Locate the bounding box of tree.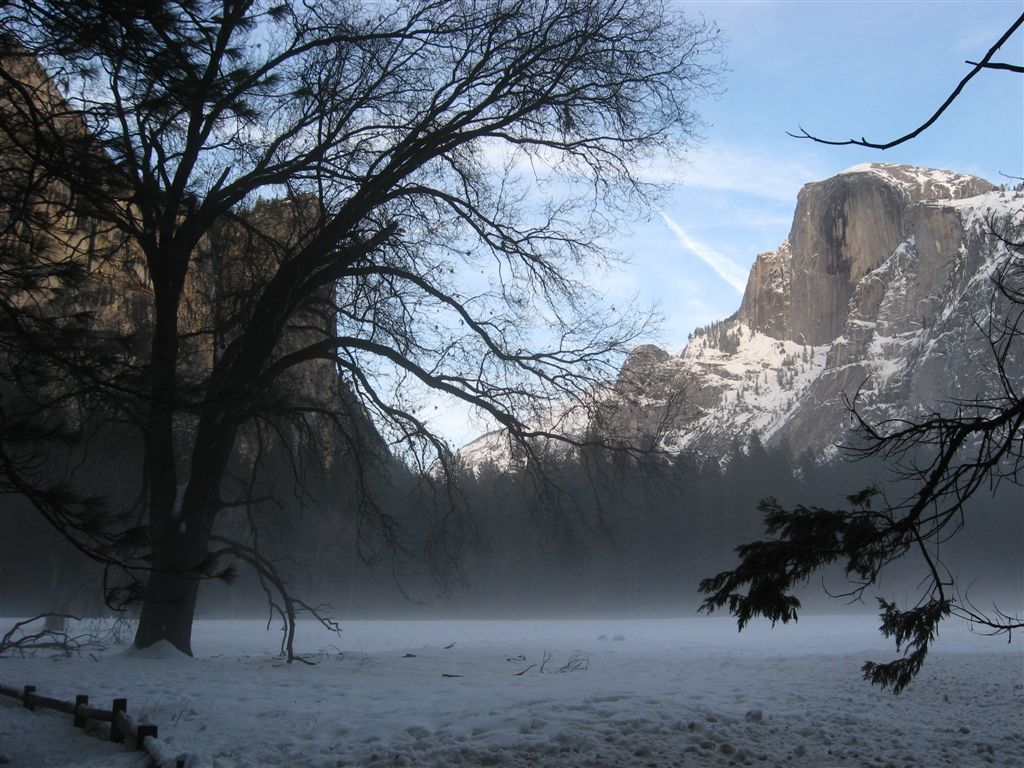
Bounding box: Rect(699, 6, 1023, 707).
